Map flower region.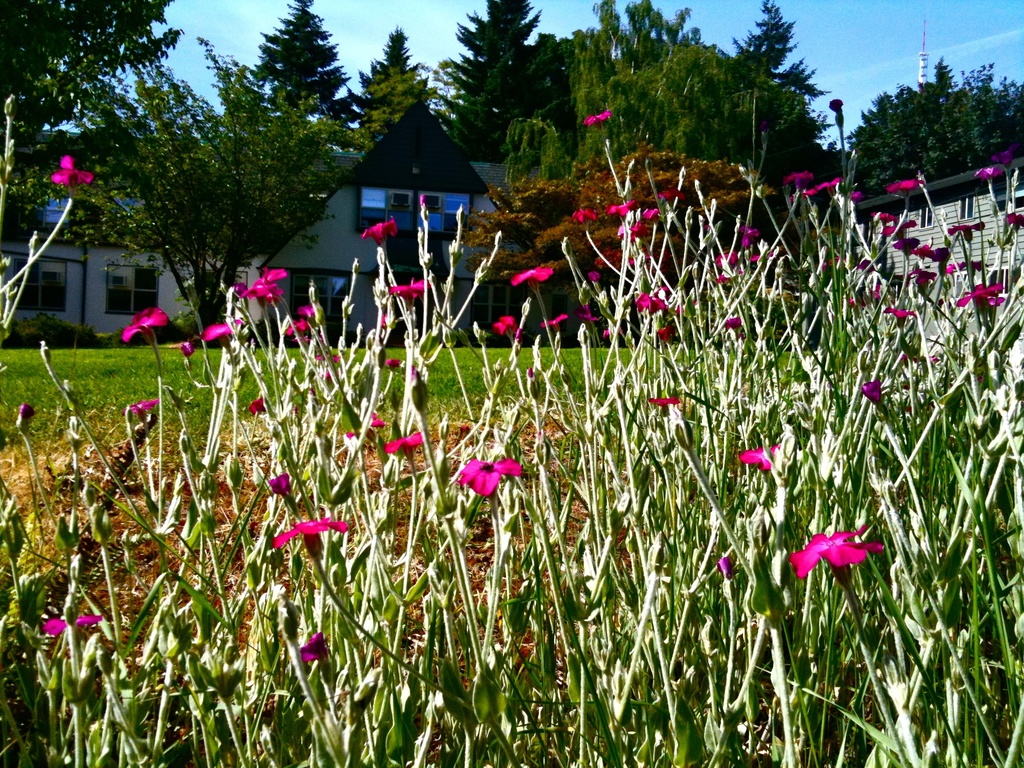
Mapped to [x1=951, y1=220, x2=980, y2=244].
